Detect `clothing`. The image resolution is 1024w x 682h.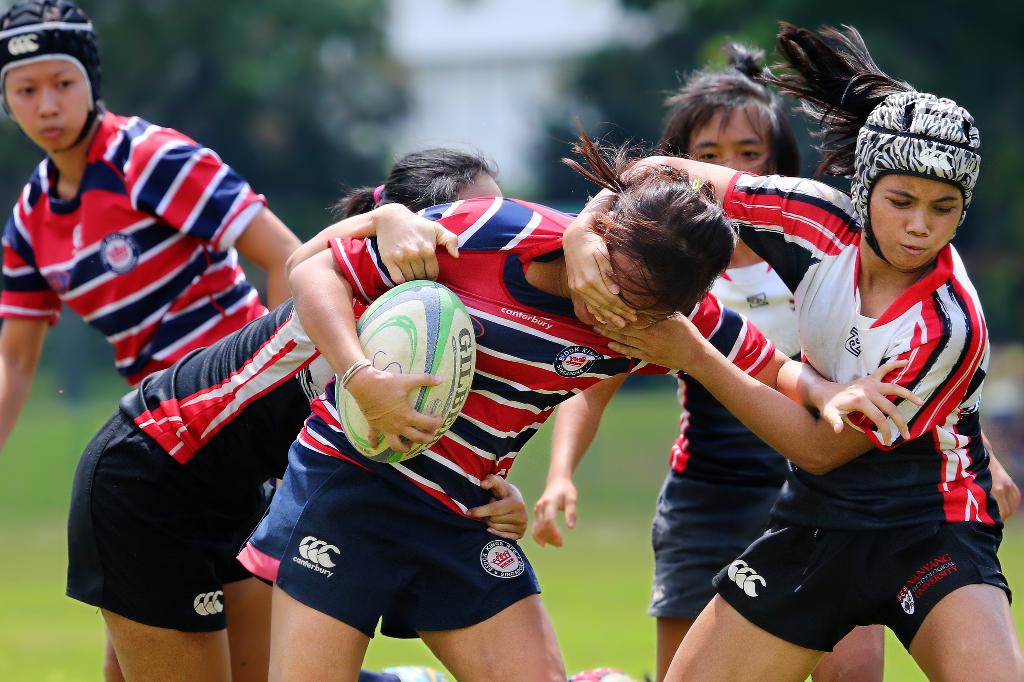
{"x1": 0, "y1": 97, "x2": 264, "y2": 390}.
